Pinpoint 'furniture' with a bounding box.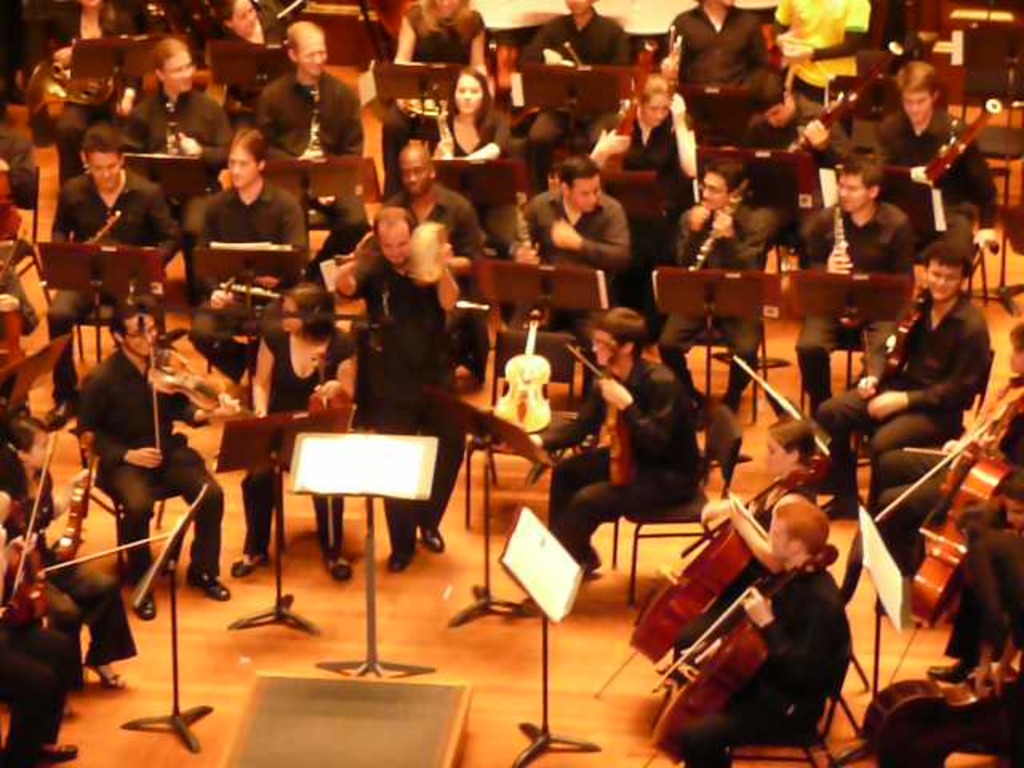
{"x1": 478, "y1": 24, "x2": 533, "y2": 80}.
